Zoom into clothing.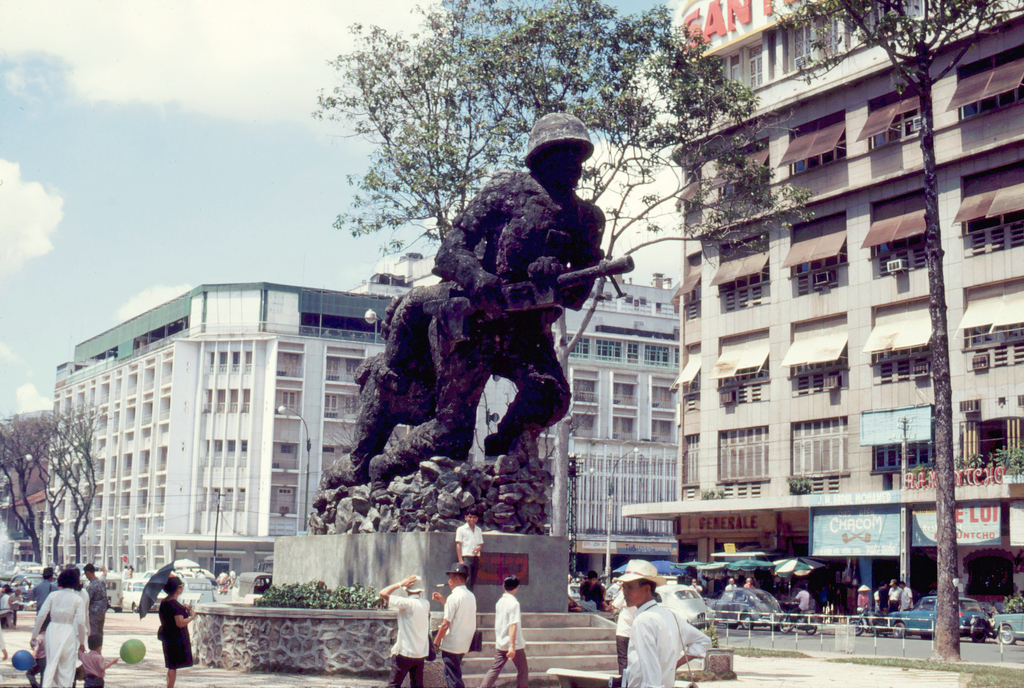
Zoom target: locate(609, 590, 710, 687).
